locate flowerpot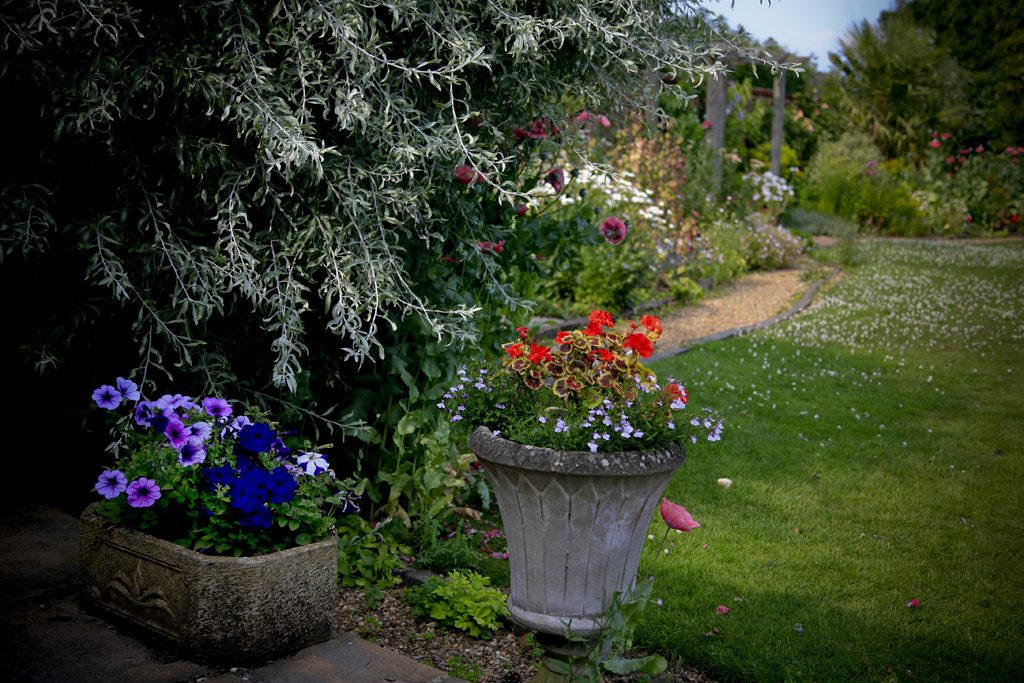
locate(475, 436, 689, 639)
